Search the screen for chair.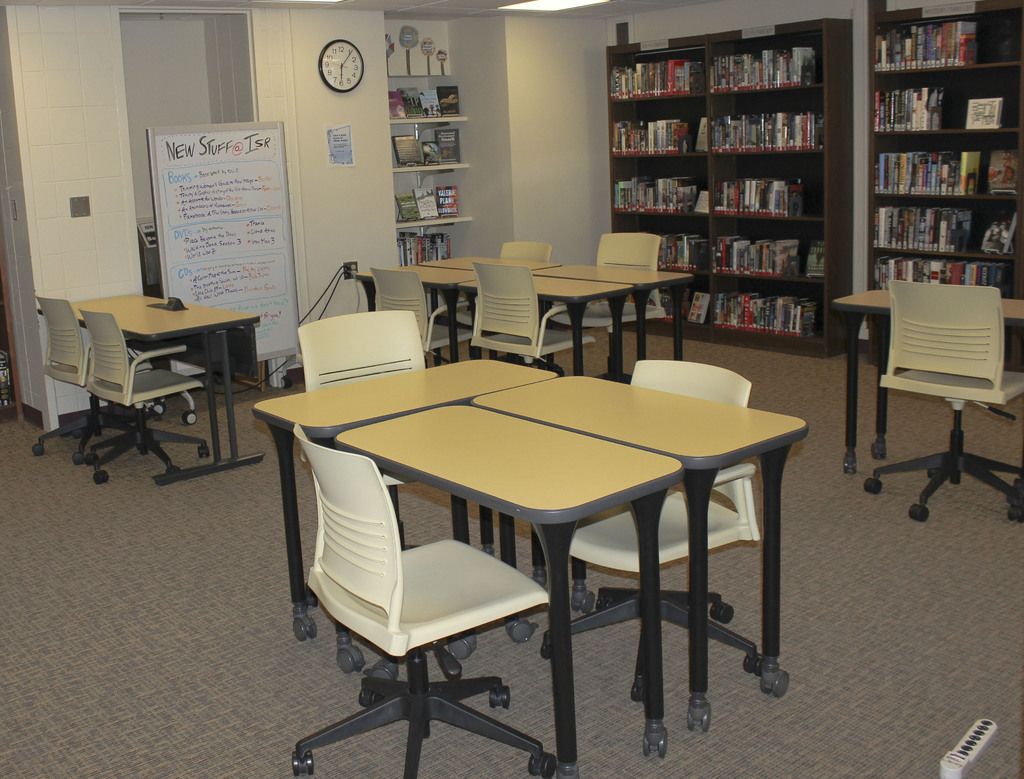
Found at box(838, 251, 1018, 522).
